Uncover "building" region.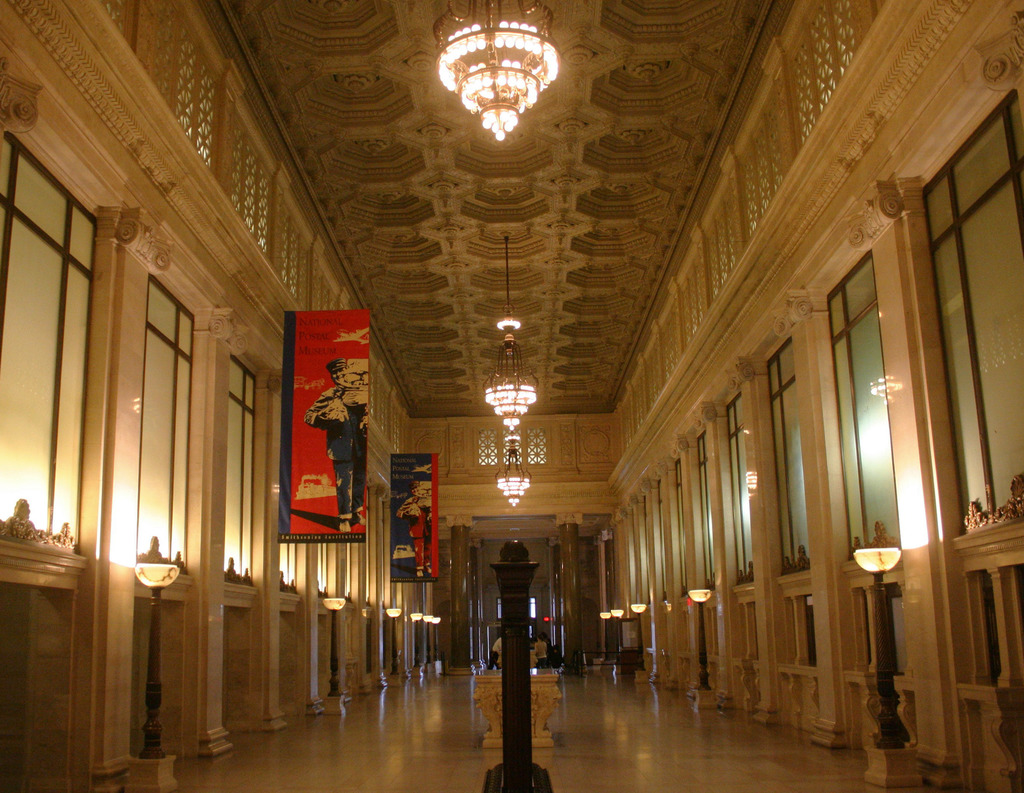
Uncovered: x1=3, y1=0, x2=1023, y2=792.
